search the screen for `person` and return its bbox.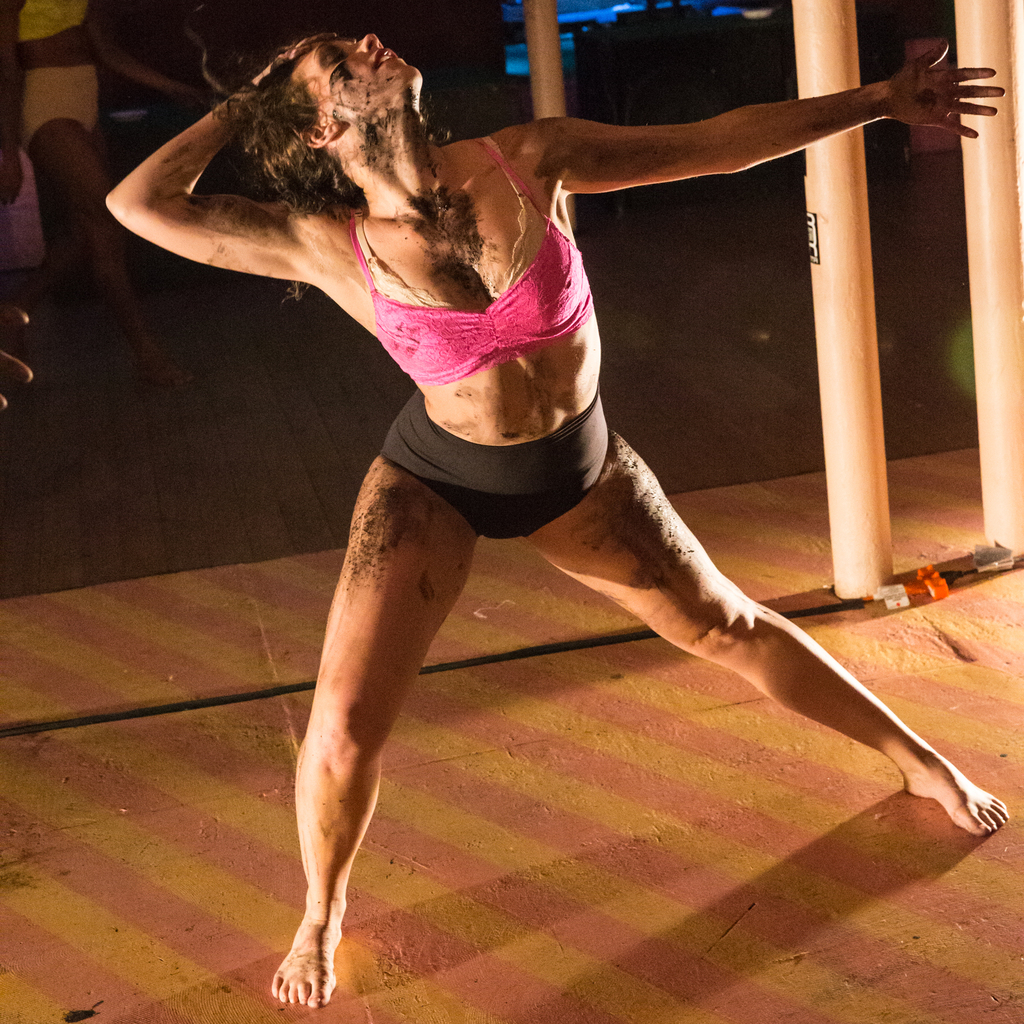
Found: [0,303,32,428].
